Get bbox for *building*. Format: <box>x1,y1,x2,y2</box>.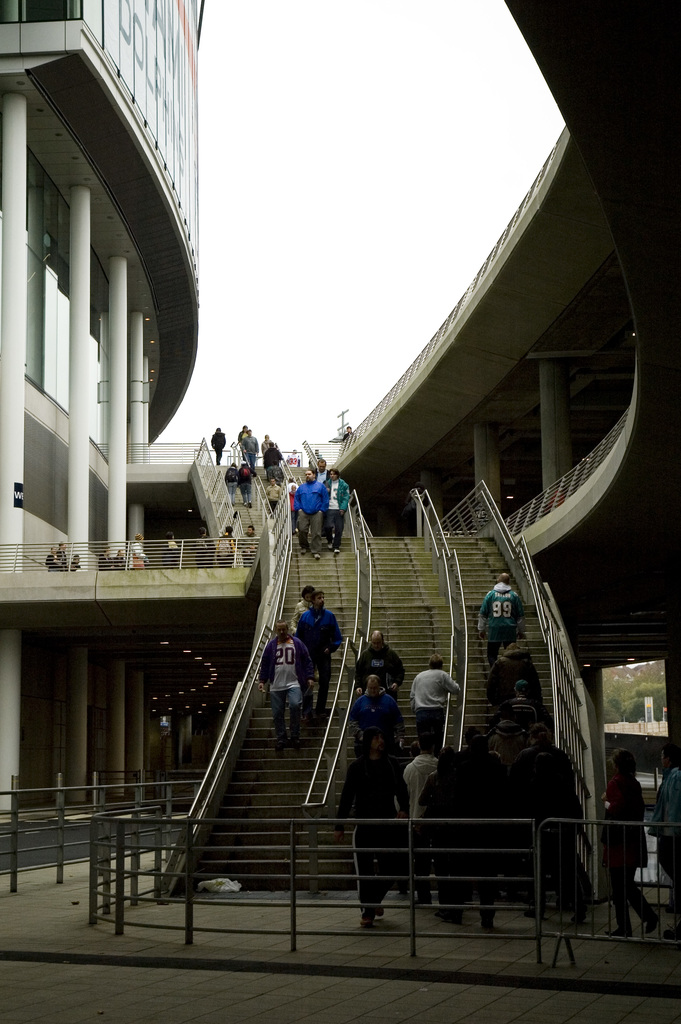
<box>0,0,680,1023</box>.
